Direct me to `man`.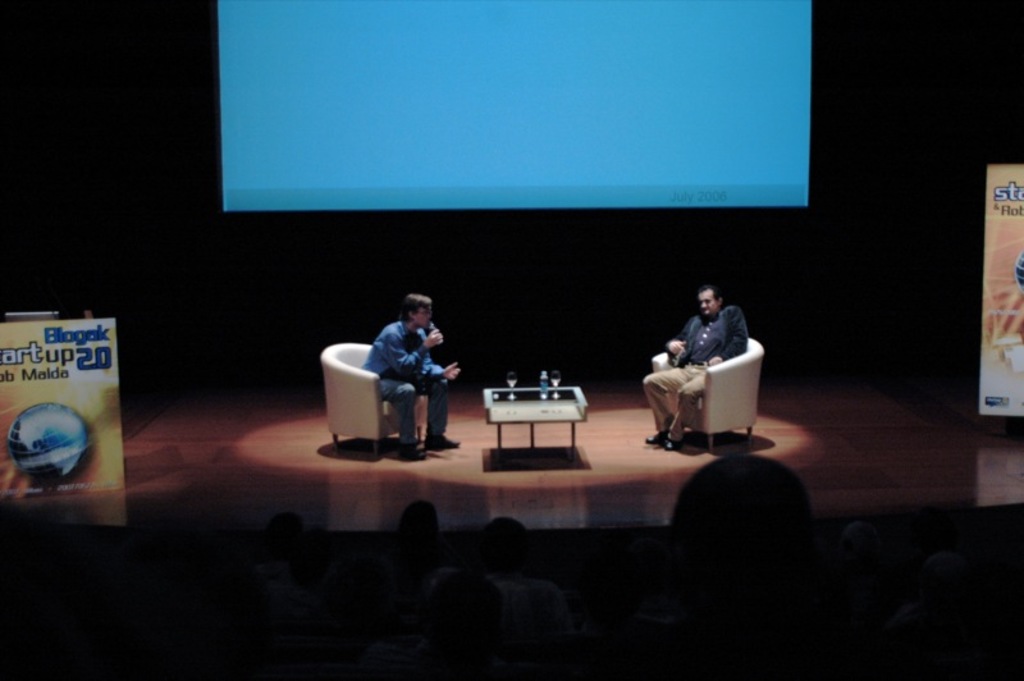
Direction: rect(645, 289, 771, 456).
